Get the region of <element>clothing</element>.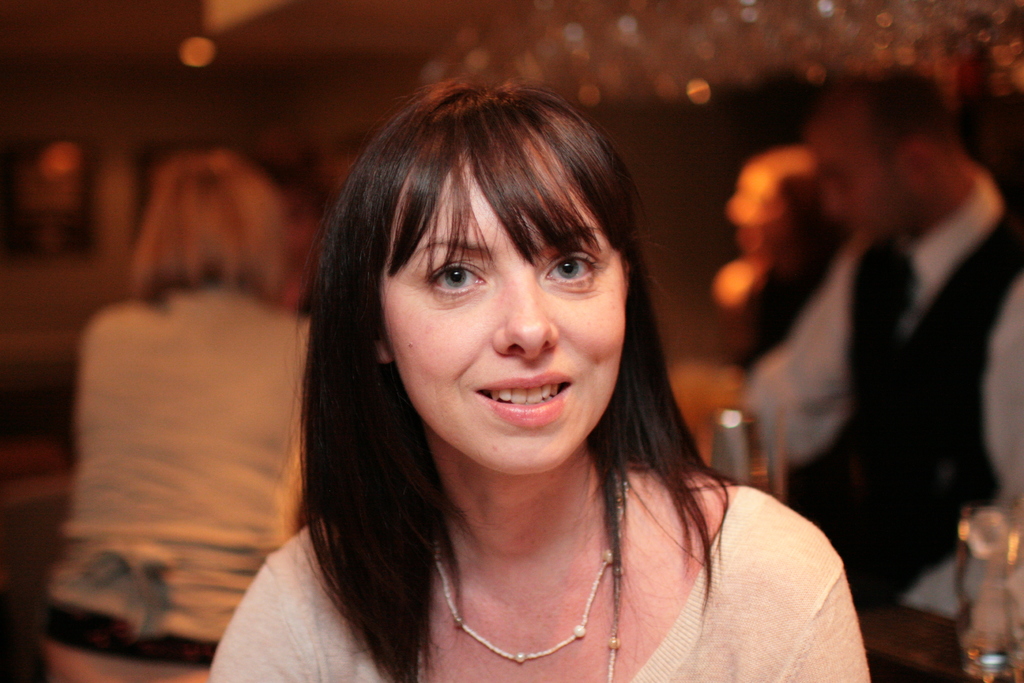
x1=38, y1=283, x2=316, y2=682.
